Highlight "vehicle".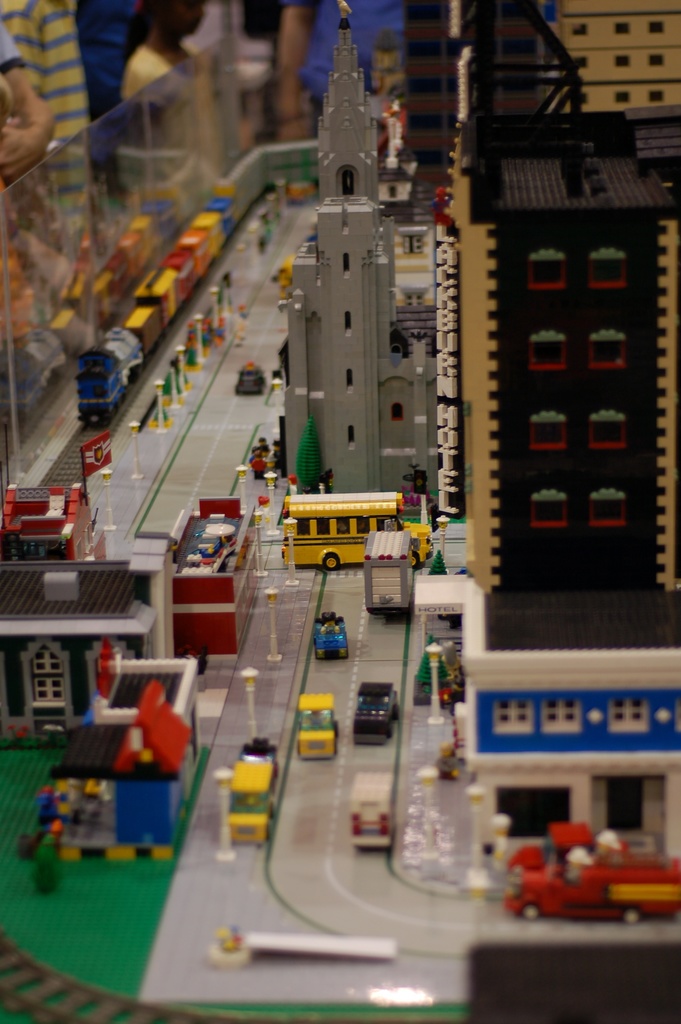
Highlighted region: <bbox>354, 765, 396, 849</bbox>.
